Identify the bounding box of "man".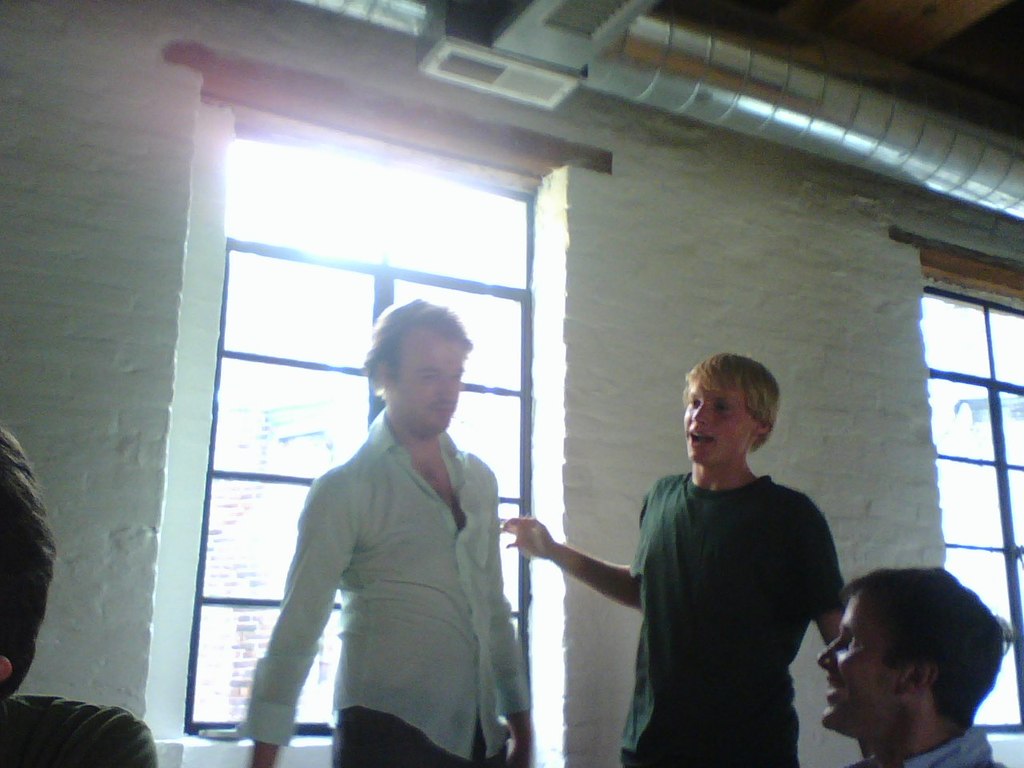
pyautogui.locateOnScreen(244, 286, 543, 767).
